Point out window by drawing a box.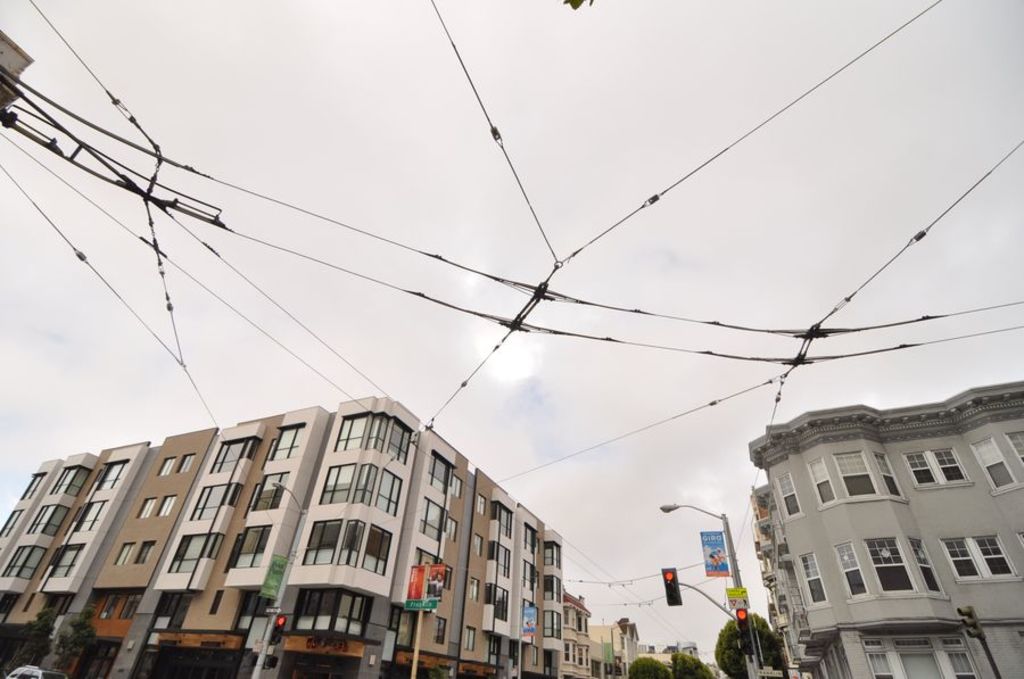
l=545, t=548, r=560, b=565.
